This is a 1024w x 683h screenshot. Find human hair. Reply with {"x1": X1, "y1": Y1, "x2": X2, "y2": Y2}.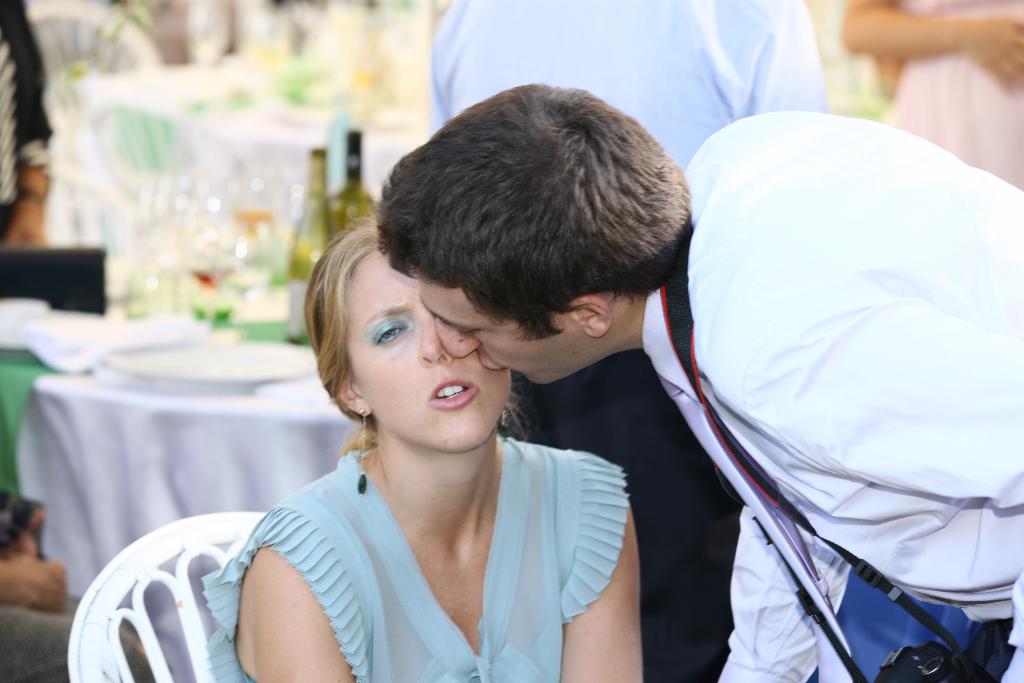
{"x1": 300, "y1": 215, "x2": 526, "y2": 452}.
